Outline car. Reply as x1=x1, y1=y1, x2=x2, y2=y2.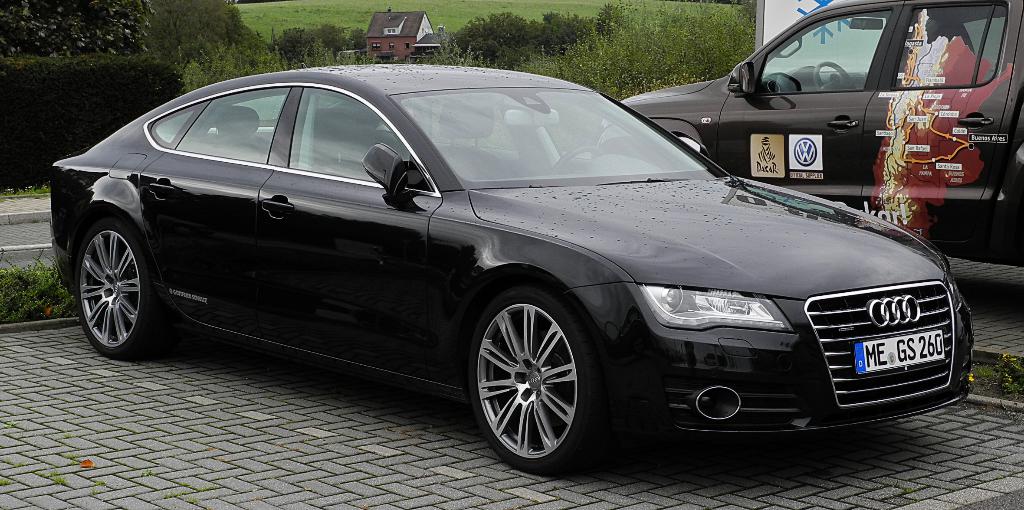
x1=616, y1=0, x2=1023, y2=266.
